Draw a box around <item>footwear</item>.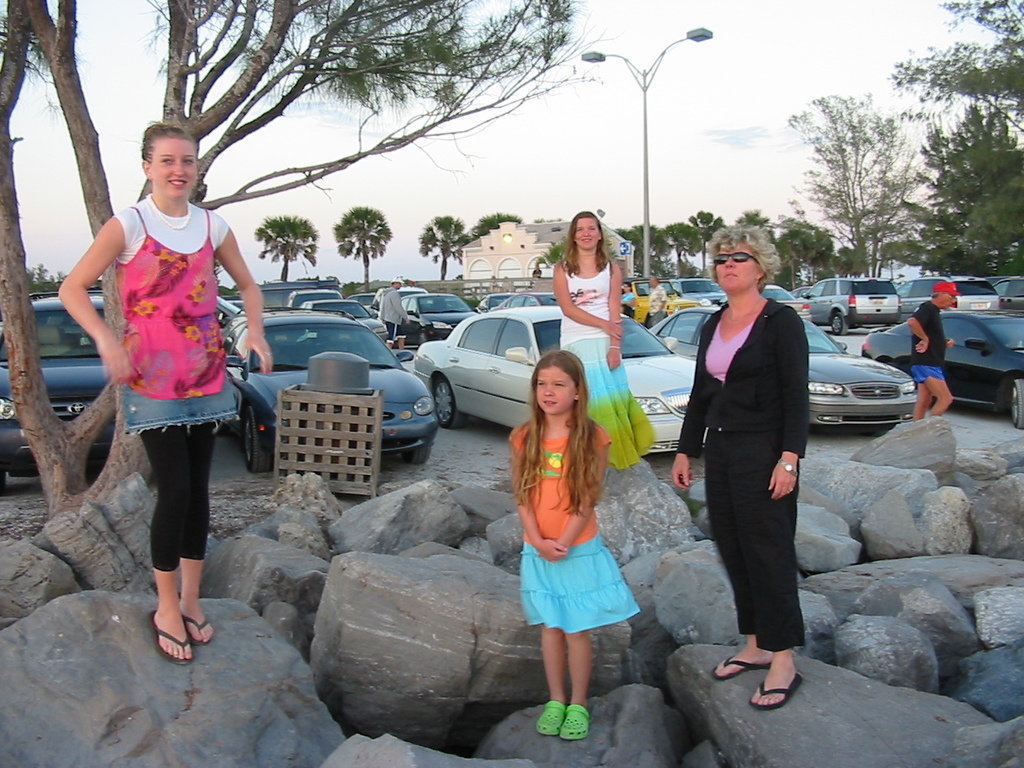
536,696,566,734.
